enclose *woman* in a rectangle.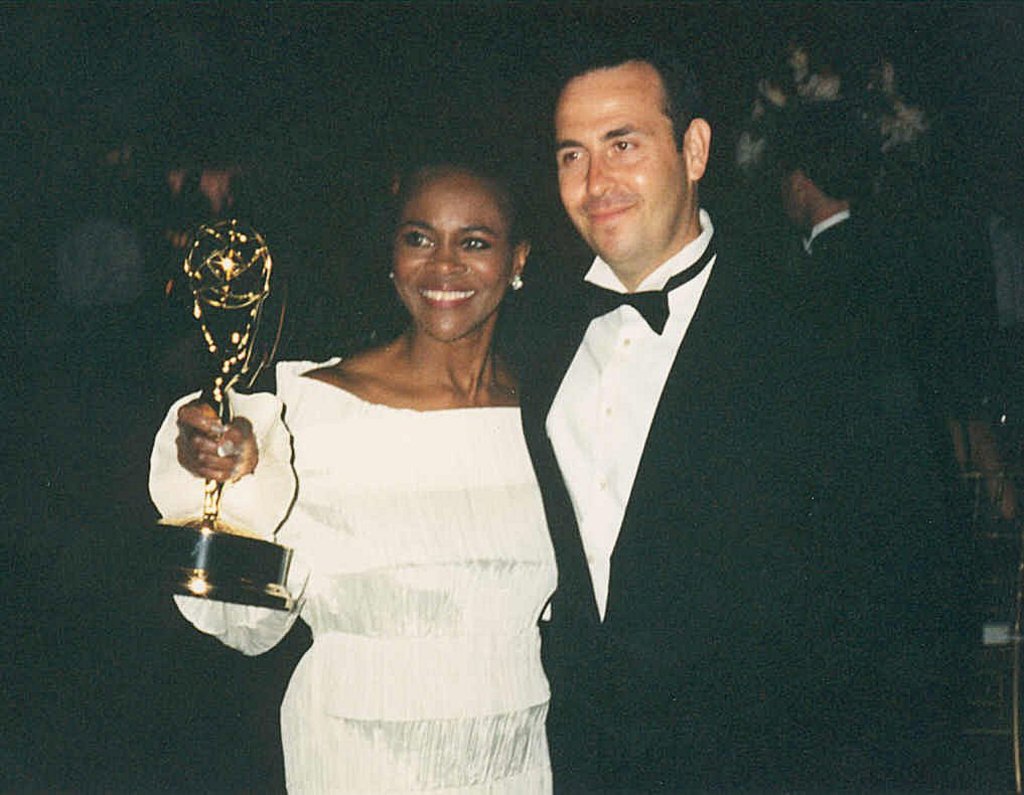
(x1=226, y1=158, x2=590, y2=765).
